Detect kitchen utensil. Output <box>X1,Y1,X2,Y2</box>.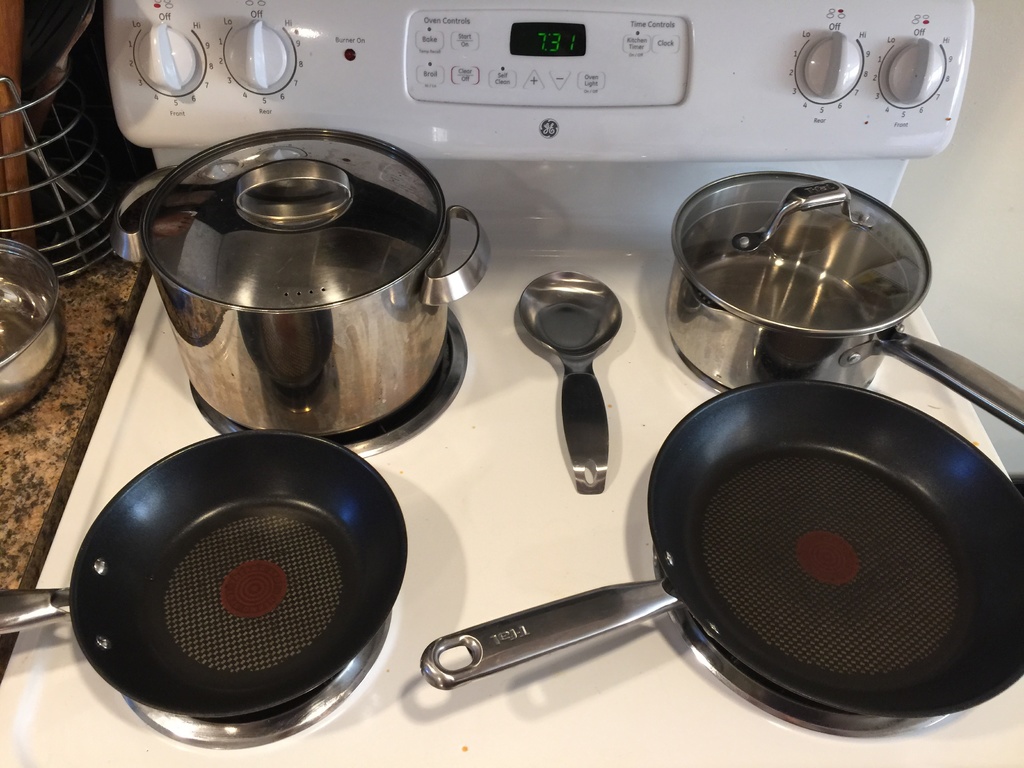
<box>0,236,69,420</box>.
